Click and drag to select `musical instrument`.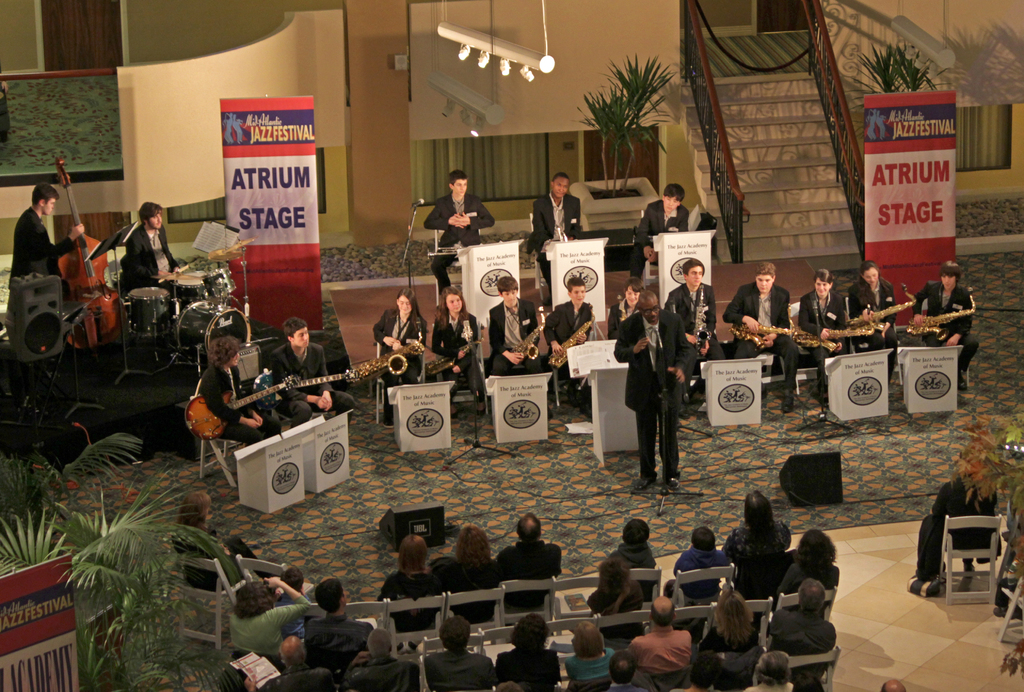
Selection: {"left": 544, "top": 299, "right": 599, "bottom": 368}.
